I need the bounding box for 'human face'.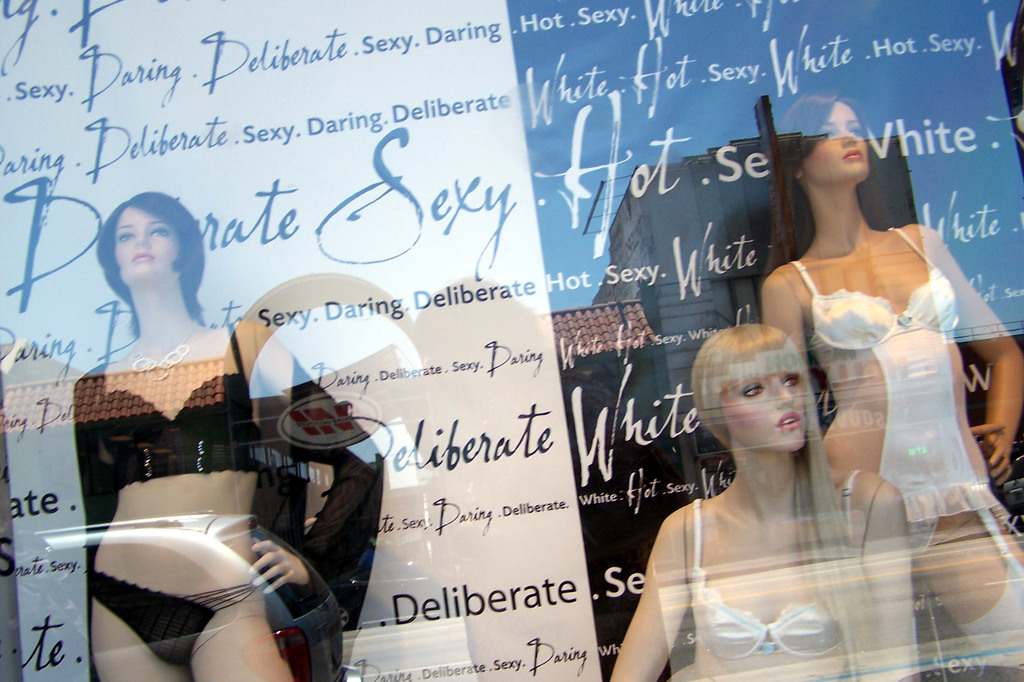
Here it is: [left=807, top=100, right=872, bottom=175].
